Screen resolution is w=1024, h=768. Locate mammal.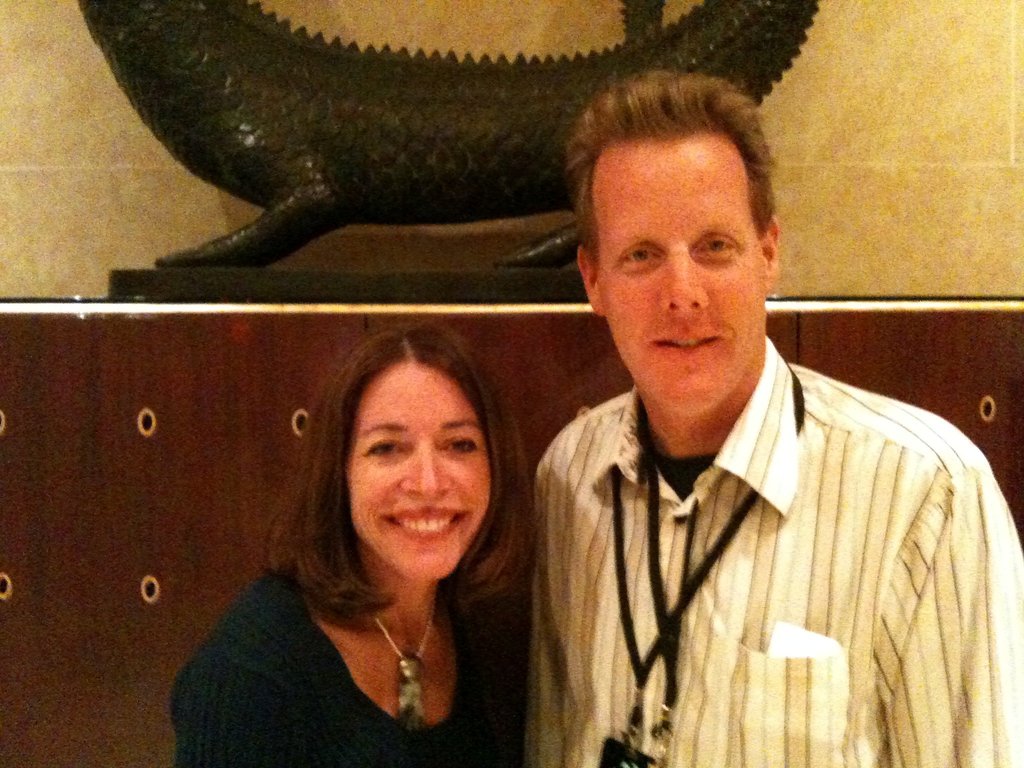
(184,321,557,756).
